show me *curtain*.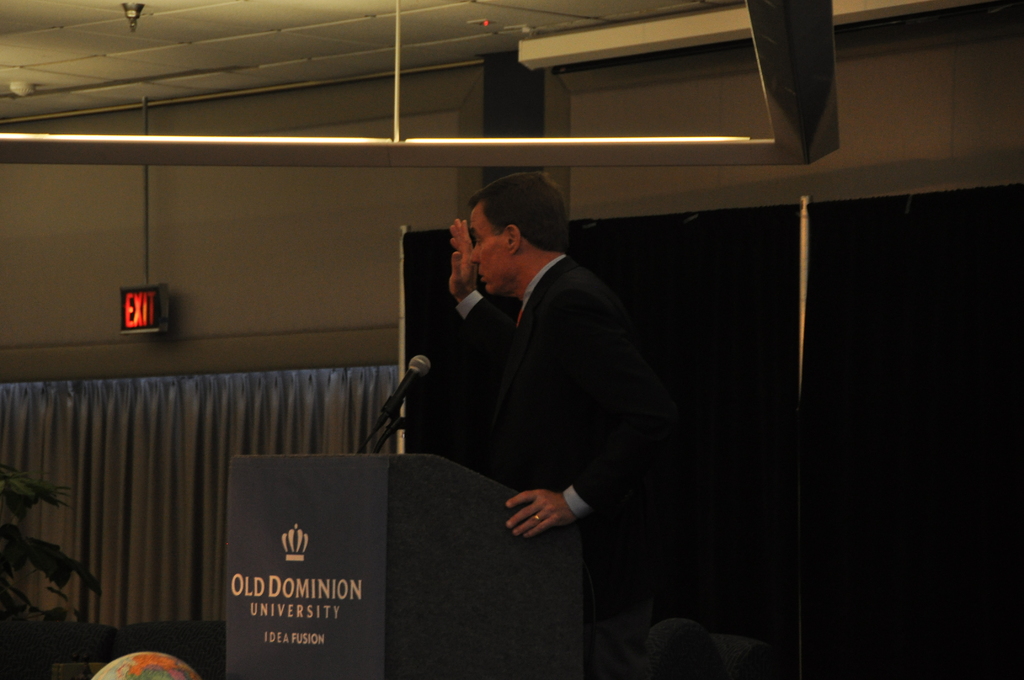
*curtain* is here: {"left": 0, "top": 366, "right": 399, "bottom": 631}.
